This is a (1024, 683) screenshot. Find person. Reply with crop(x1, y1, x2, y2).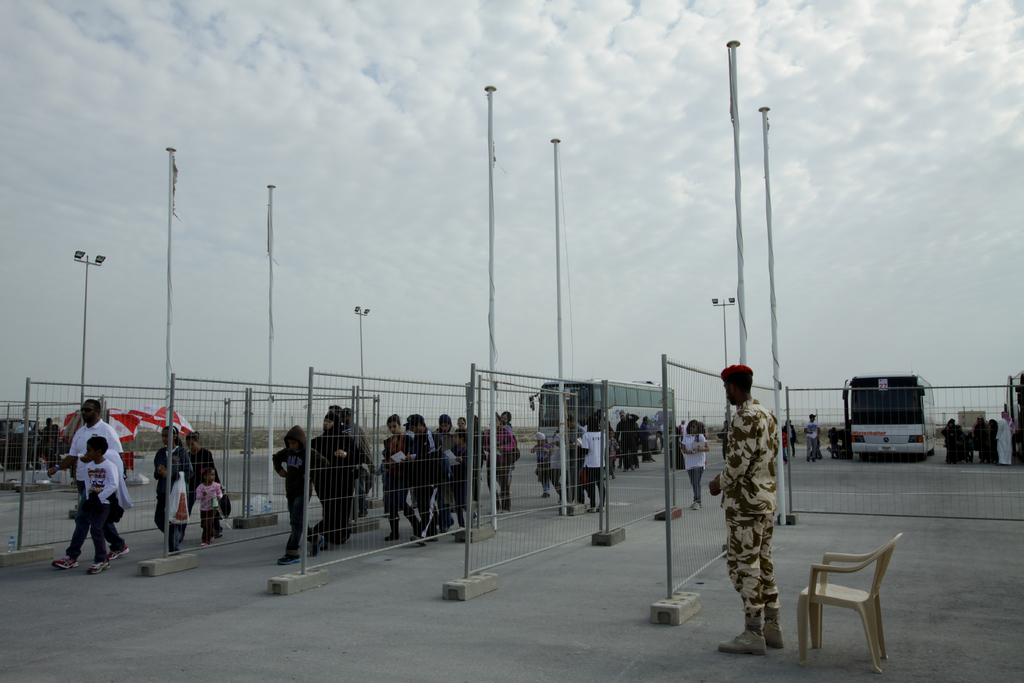
crop(185, 431, 221, 538).
